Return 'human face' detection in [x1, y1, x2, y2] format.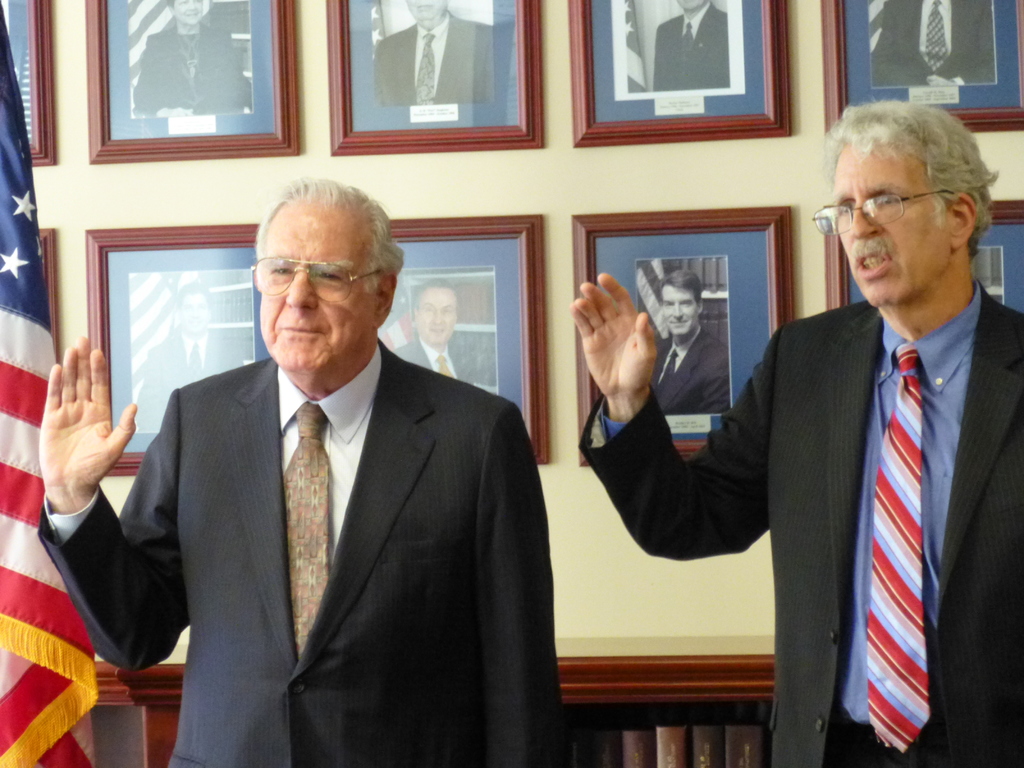
[178, 294, 214, 332].
